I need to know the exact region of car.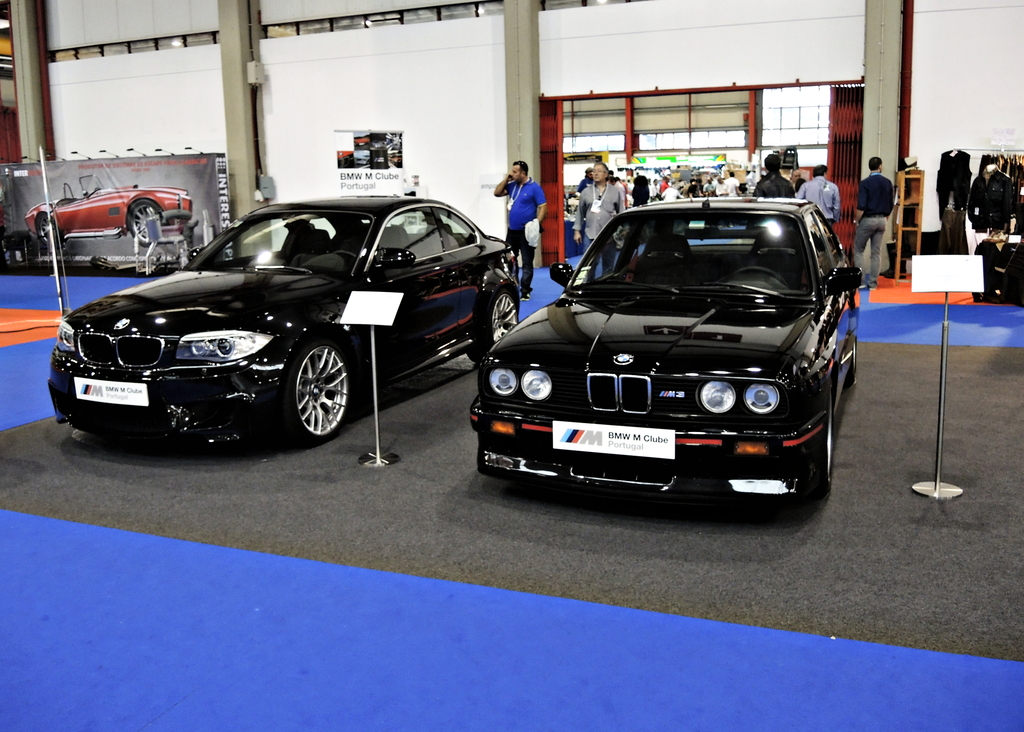
Region: {"left": 24, "top": 179, "right": 189, "bottom": 240}.
